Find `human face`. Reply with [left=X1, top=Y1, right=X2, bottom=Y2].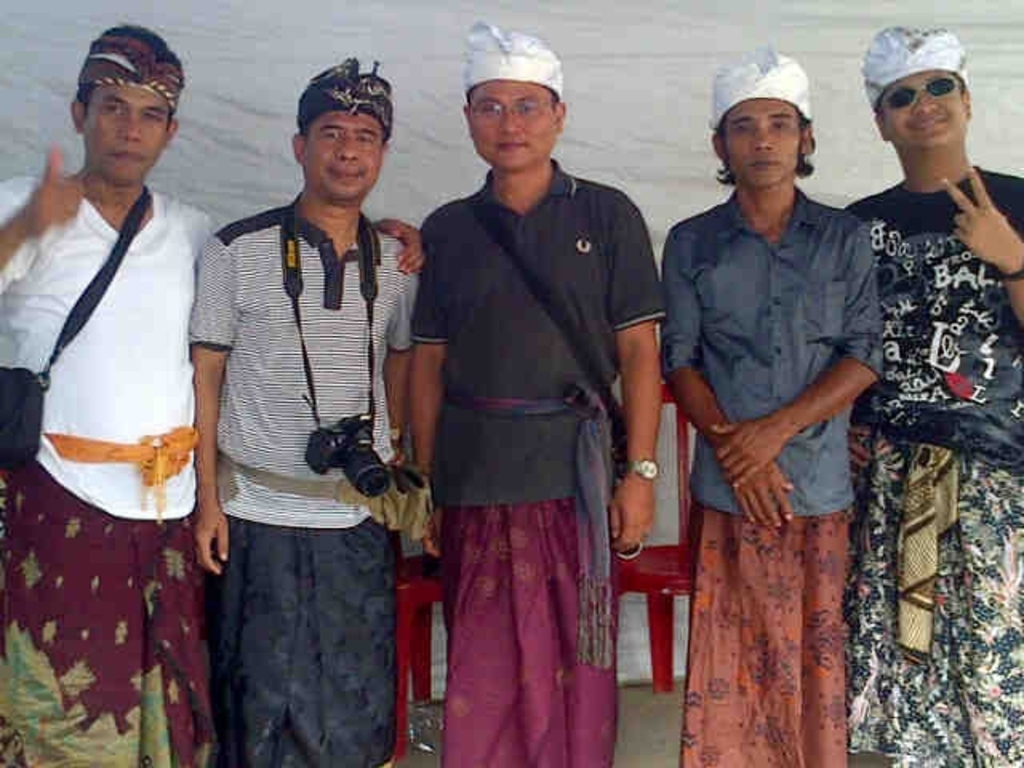
[left=299, top=109, right=387, bottom=197].
